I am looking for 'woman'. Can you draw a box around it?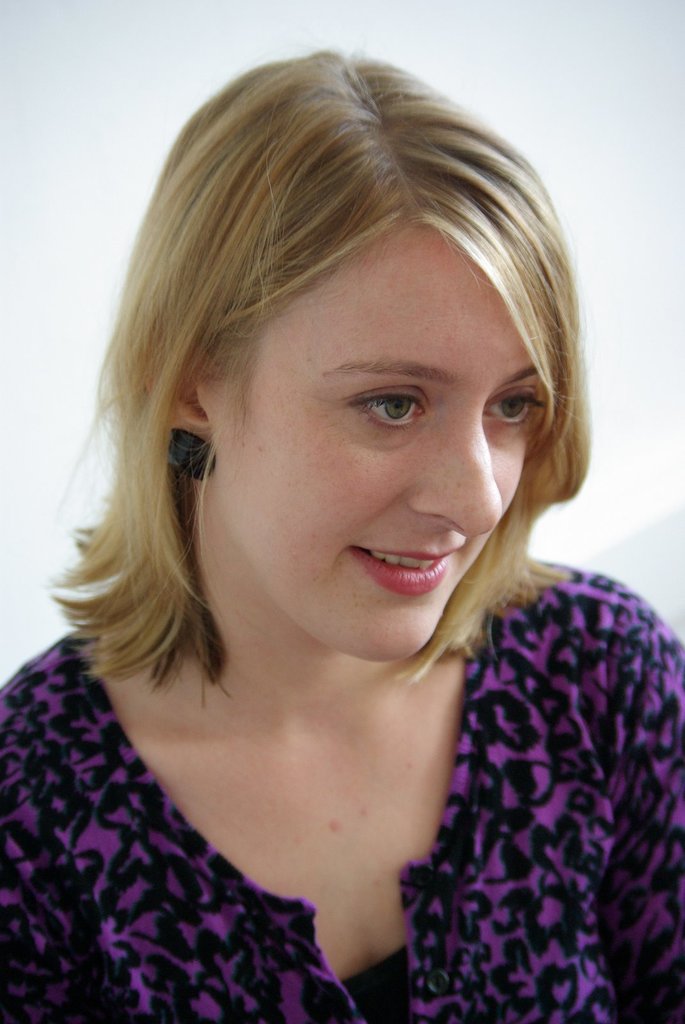
Sure, the bounding box is bbox=(0, 40, 684, 1023).
